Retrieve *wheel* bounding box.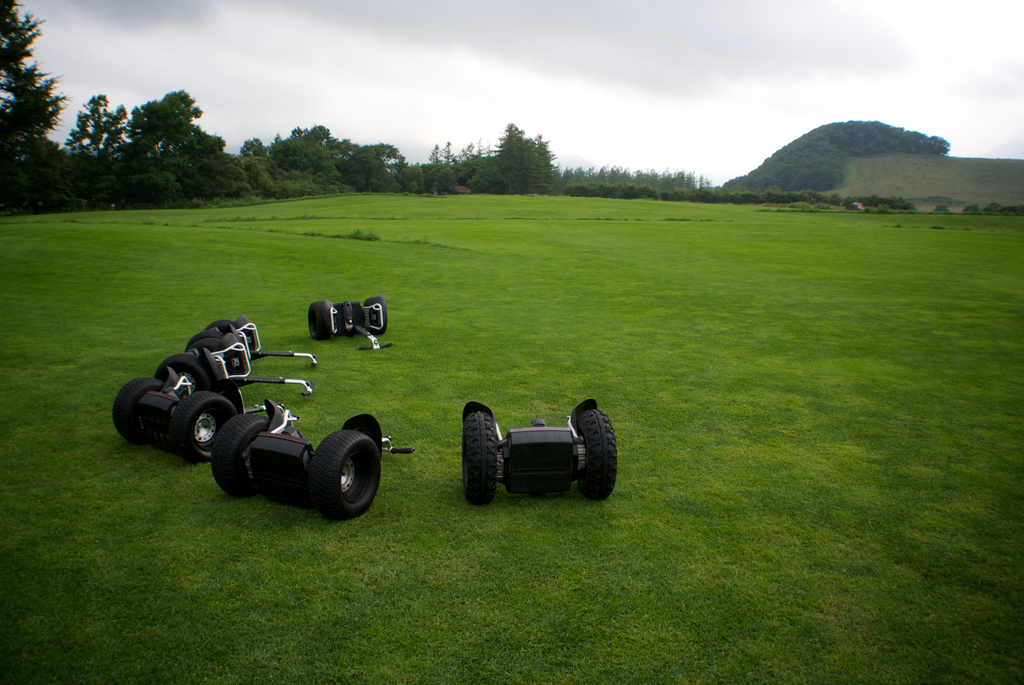
Bounding box: pyautogui.locateOnScreen(364, 298, 385, 337).
